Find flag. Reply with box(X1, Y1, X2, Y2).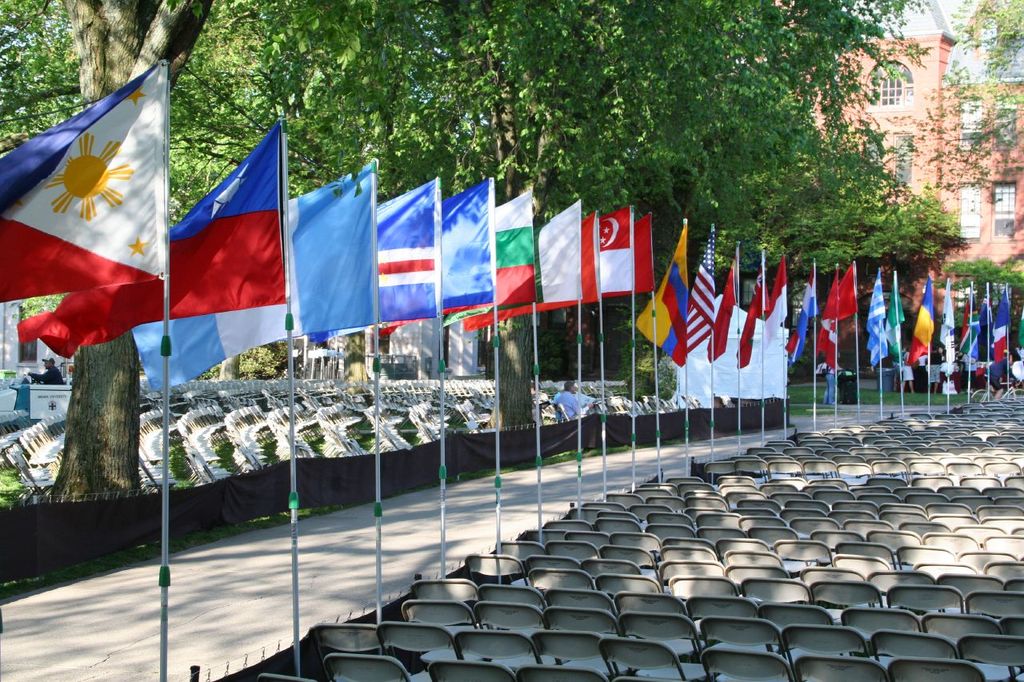
box(863, 273, 890, 362).
